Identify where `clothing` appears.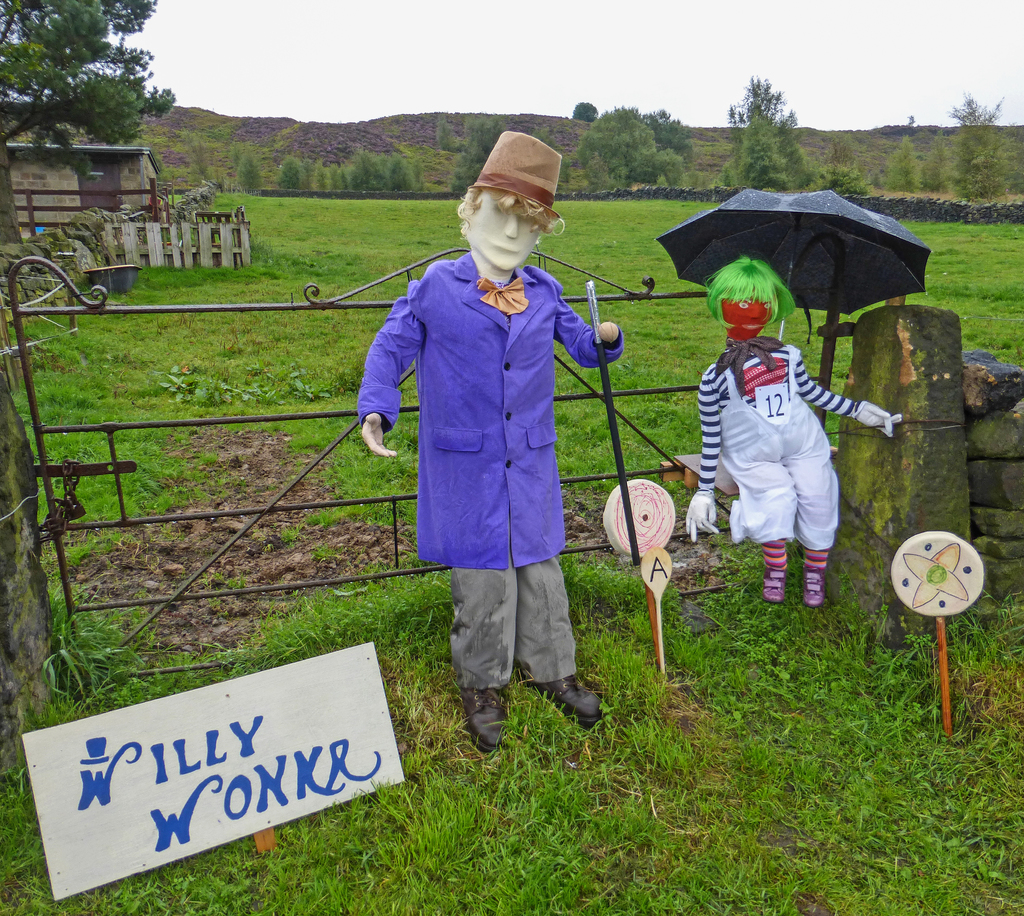
Appears at Rect(384, 247, 595, 600).
